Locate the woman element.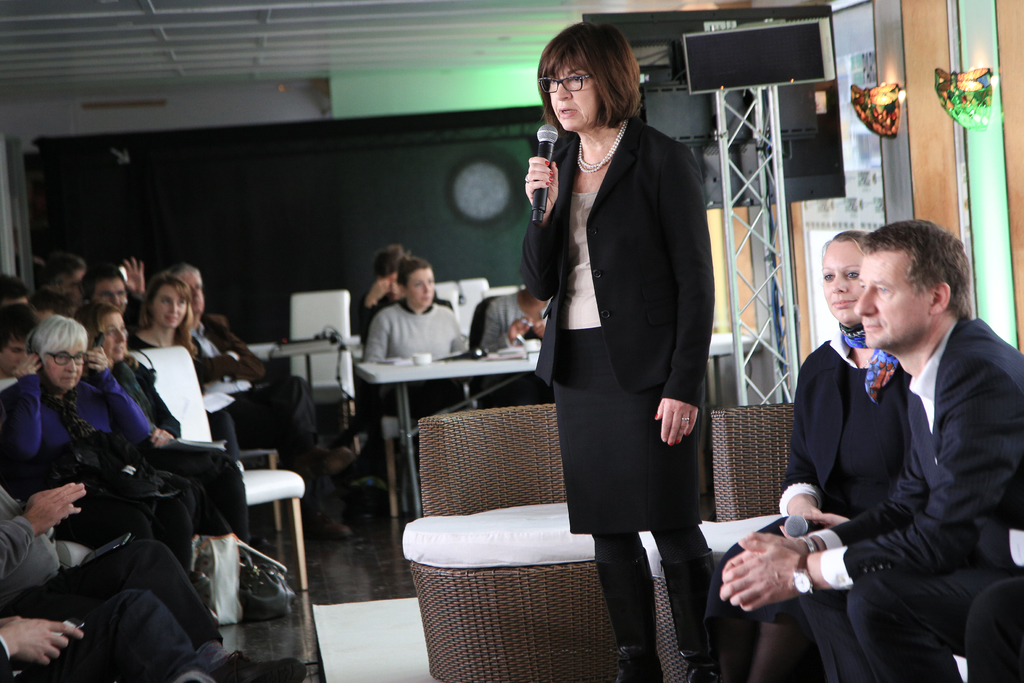
Element bbox: [x1=355, y1=244, x2=455, y2=432].
